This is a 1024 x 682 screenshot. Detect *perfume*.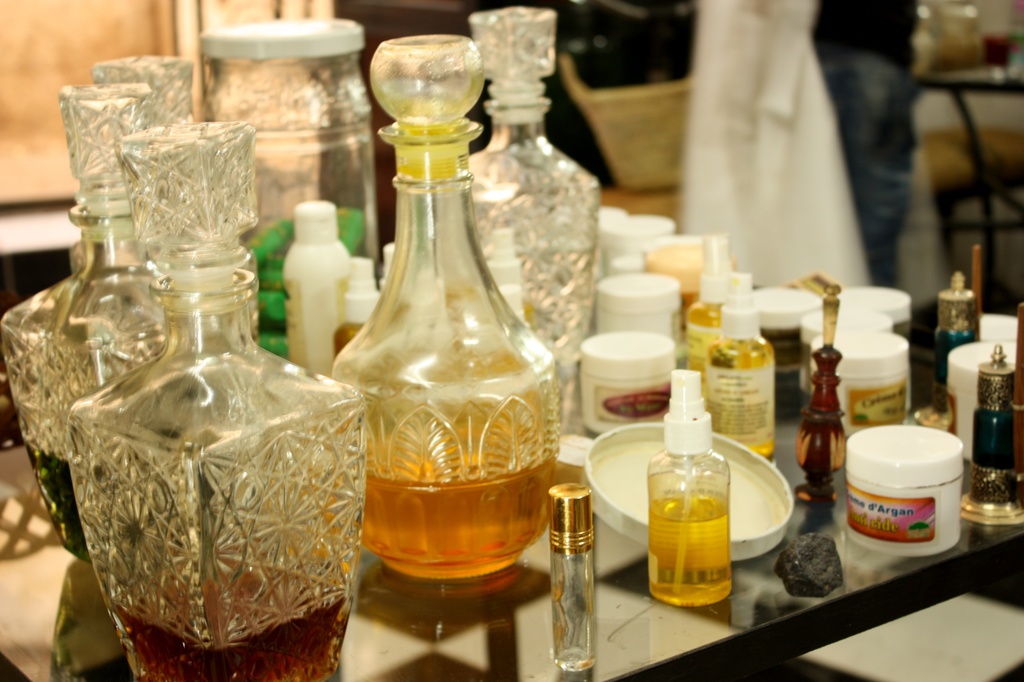
<bbox>0, 79, 168, 569</bbox>.
